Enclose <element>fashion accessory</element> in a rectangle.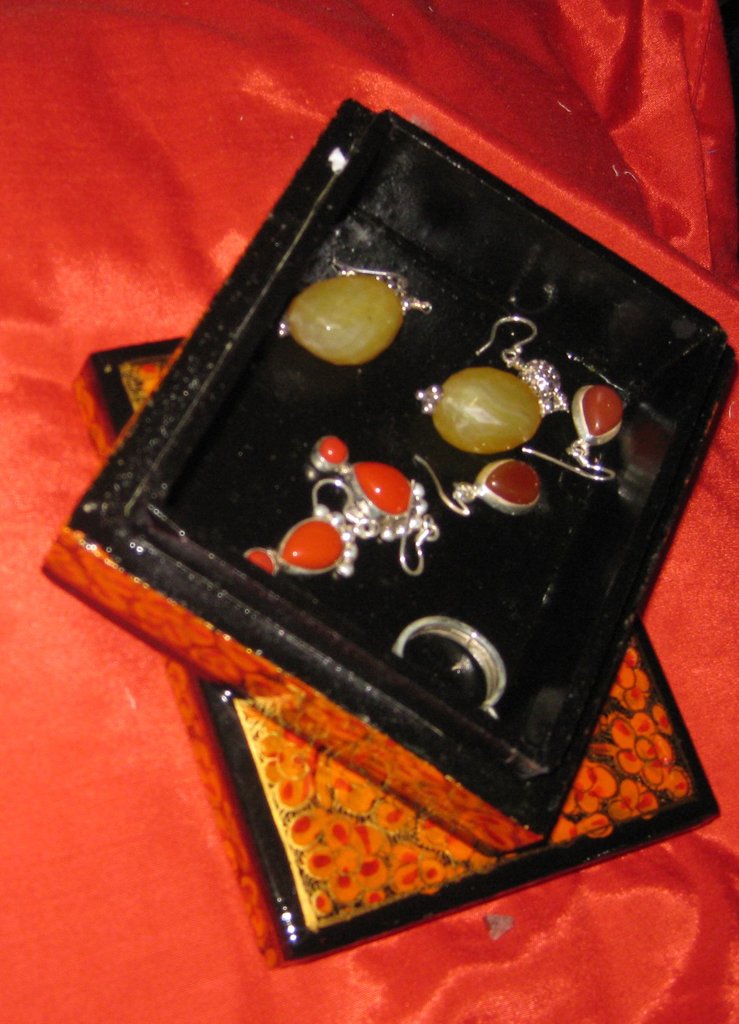
{"left": 391, "top": 613, "right": 508, "bottom": 723}.
